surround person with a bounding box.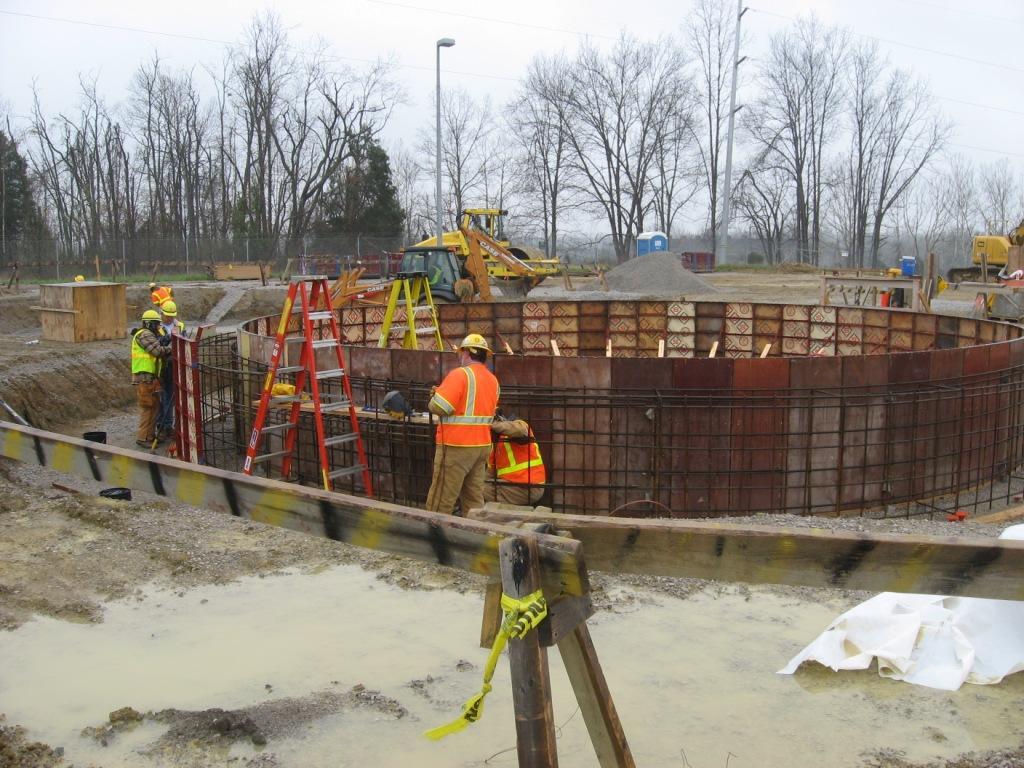
428, 334, 501, 517.
